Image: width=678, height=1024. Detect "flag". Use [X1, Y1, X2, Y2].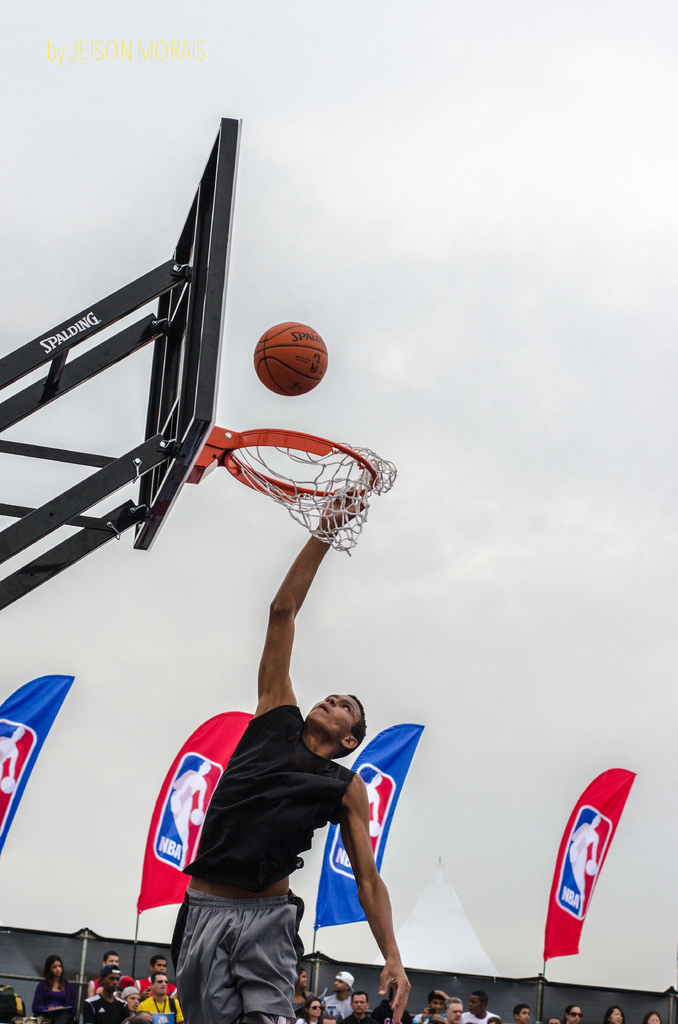
[300, 724, 426, 925].
